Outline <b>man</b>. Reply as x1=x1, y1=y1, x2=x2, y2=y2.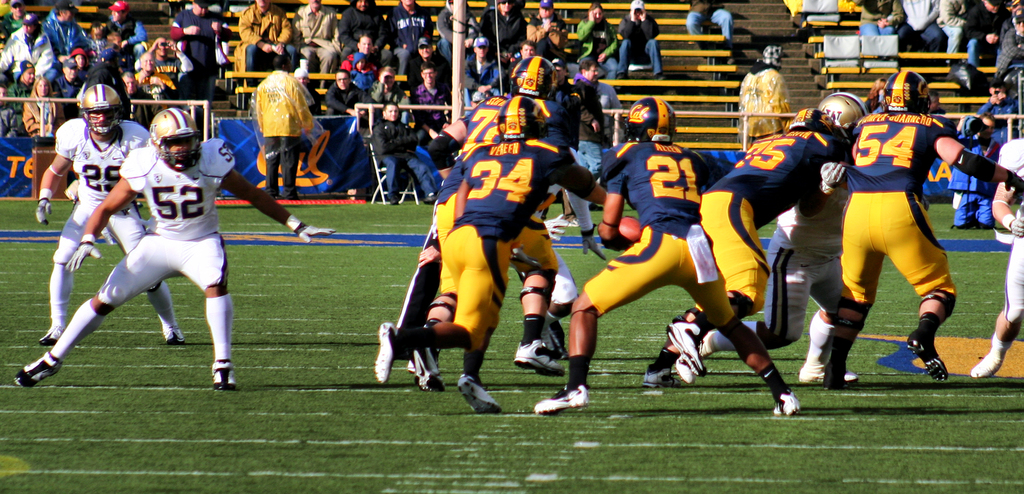
x1=666, y1=164, x2=856, y2=383.
